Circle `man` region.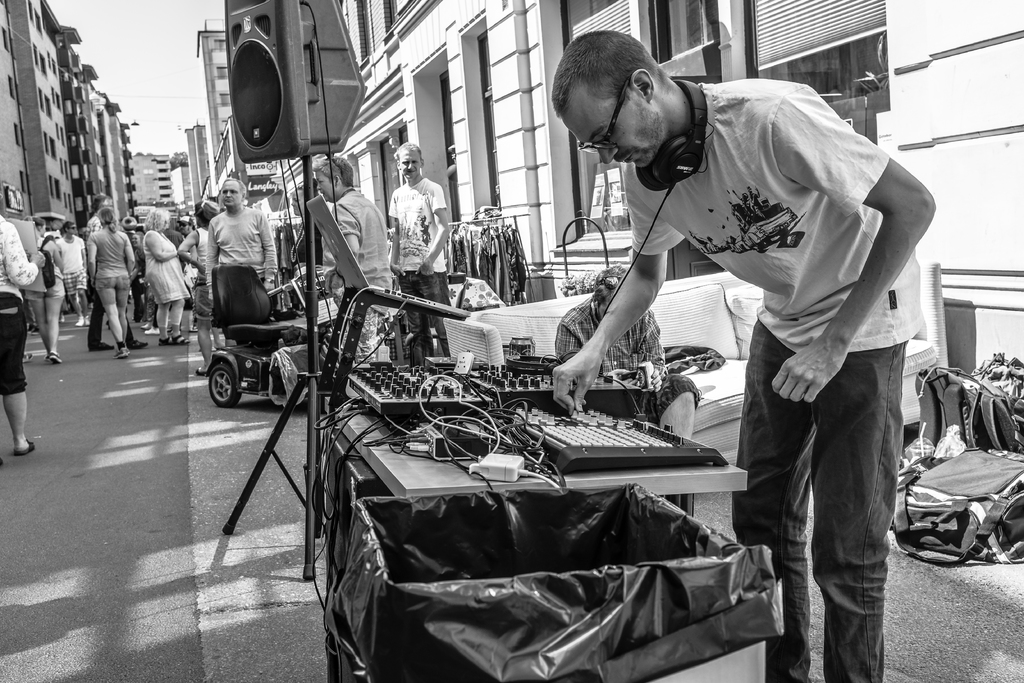
Region: (x1=554, y1=263, x2=699, y2=445).
